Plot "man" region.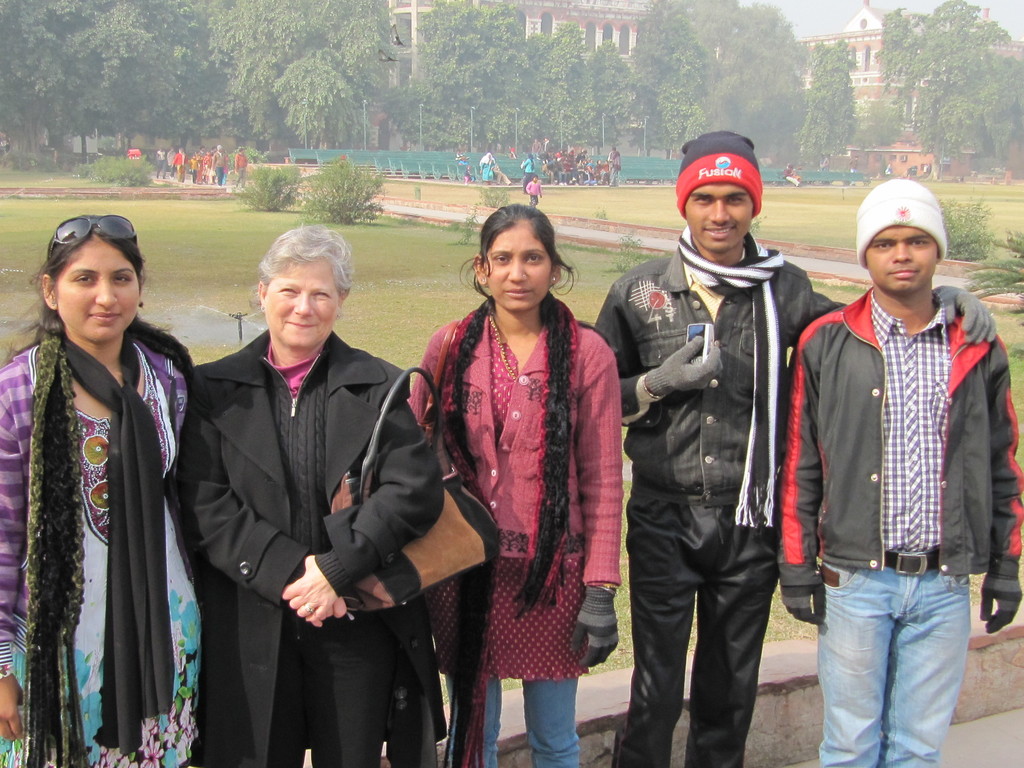
Plotted at 543 136 547 152.
